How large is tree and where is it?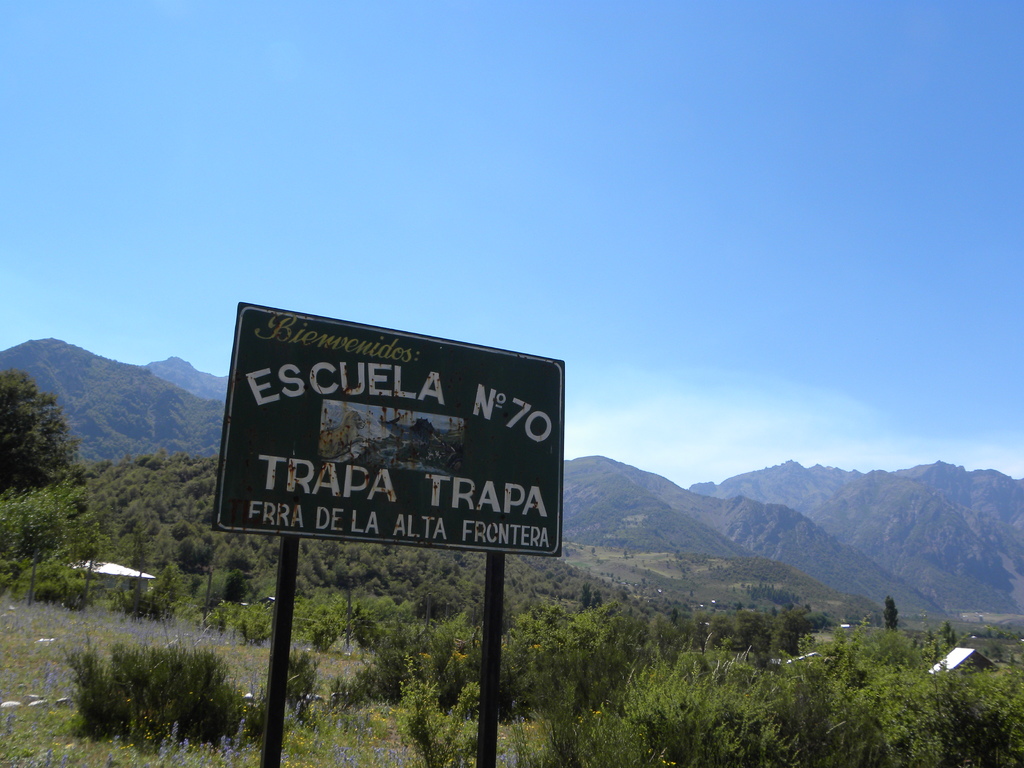
Bounding box: (x1=0, y1=367, x2=86, y2=481).
